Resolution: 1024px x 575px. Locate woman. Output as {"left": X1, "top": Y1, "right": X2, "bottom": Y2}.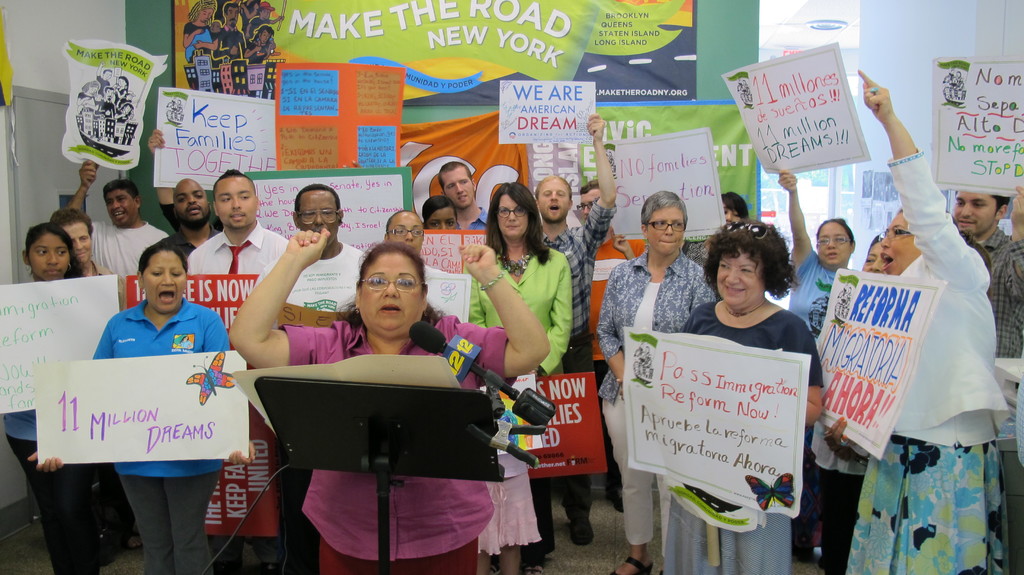
{"left": 620, "top": 215, "right": 825, "bottom": 574}.
